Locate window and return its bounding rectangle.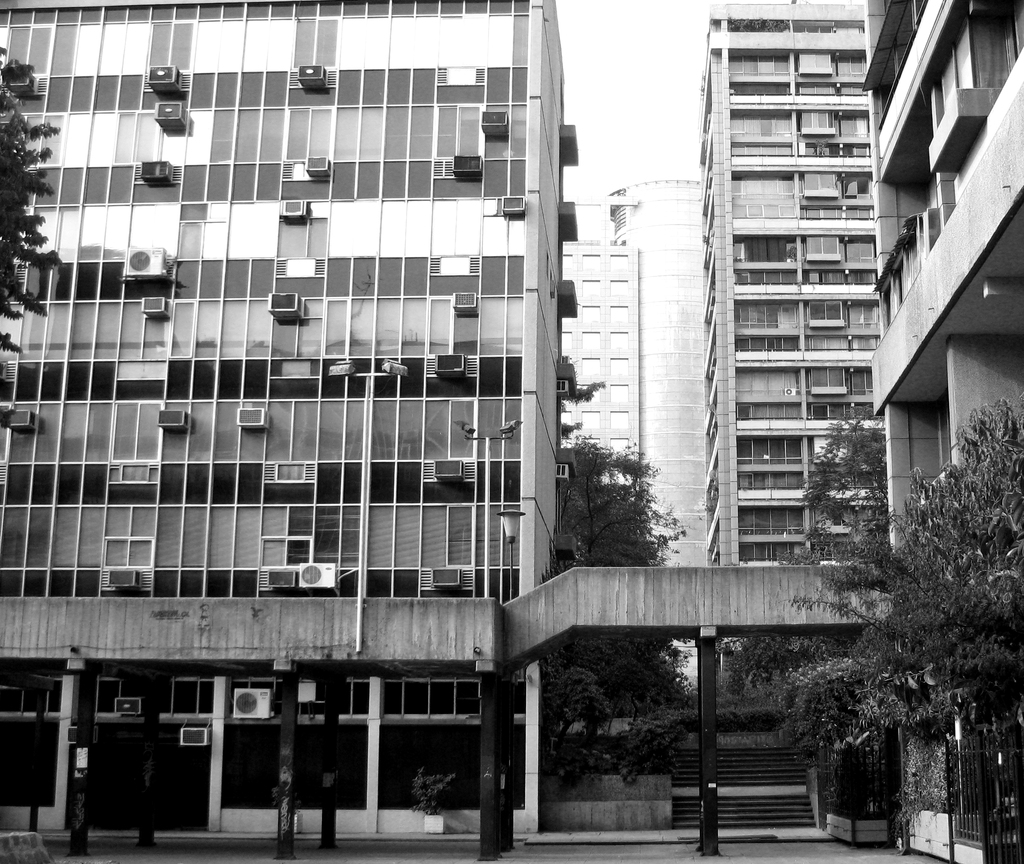
locate(397, 293, 423, 359).
